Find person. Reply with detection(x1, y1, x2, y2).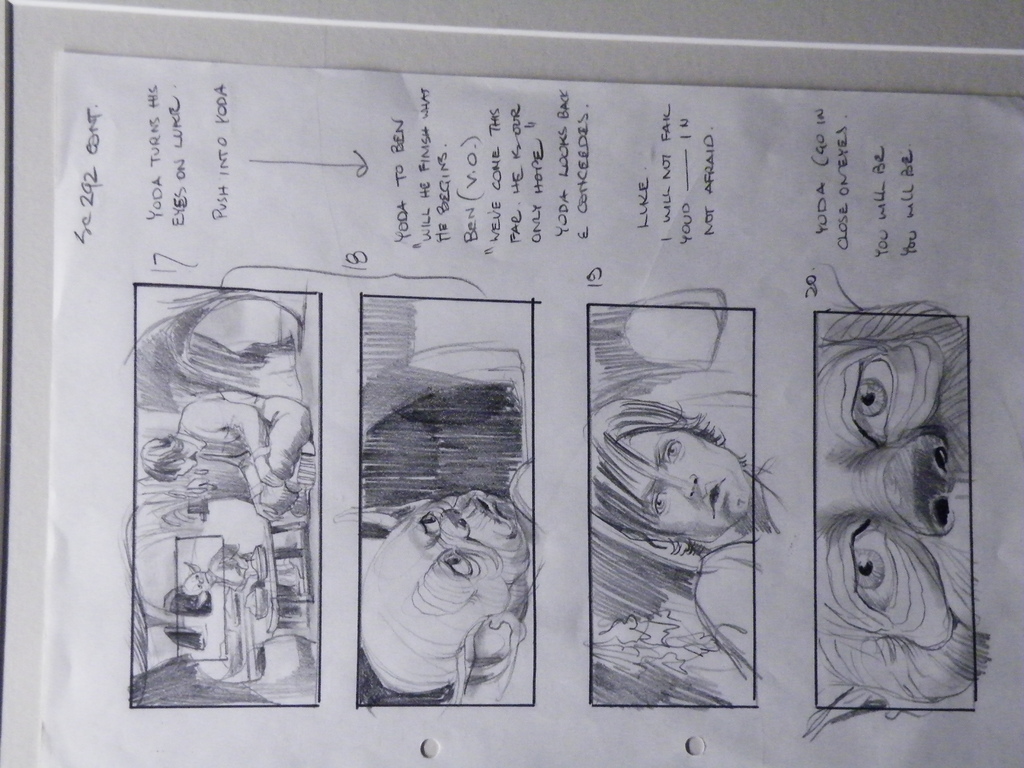
detection(592, 388, 767, 680).
